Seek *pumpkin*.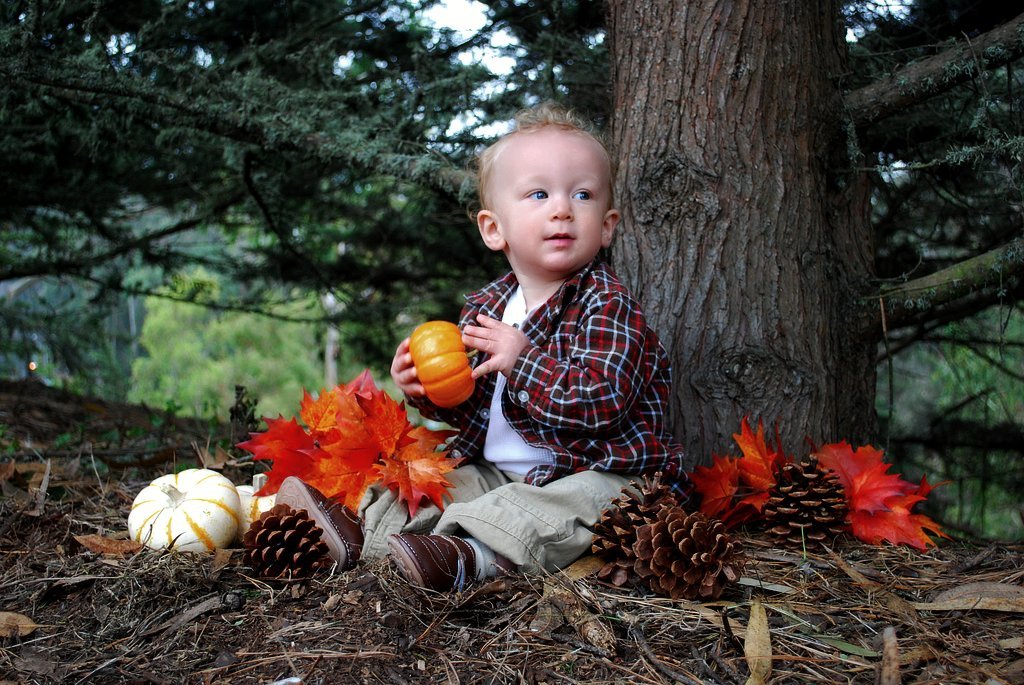
l=126, t=466, r=241, b=558.
